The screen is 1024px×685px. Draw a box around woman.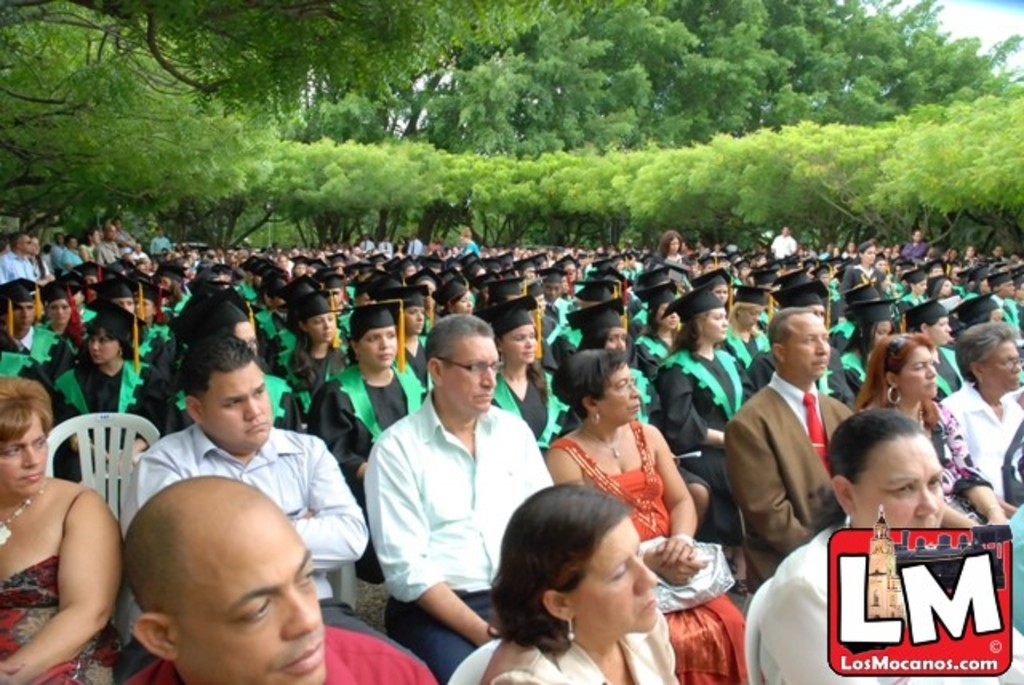
538:342:749:683.
